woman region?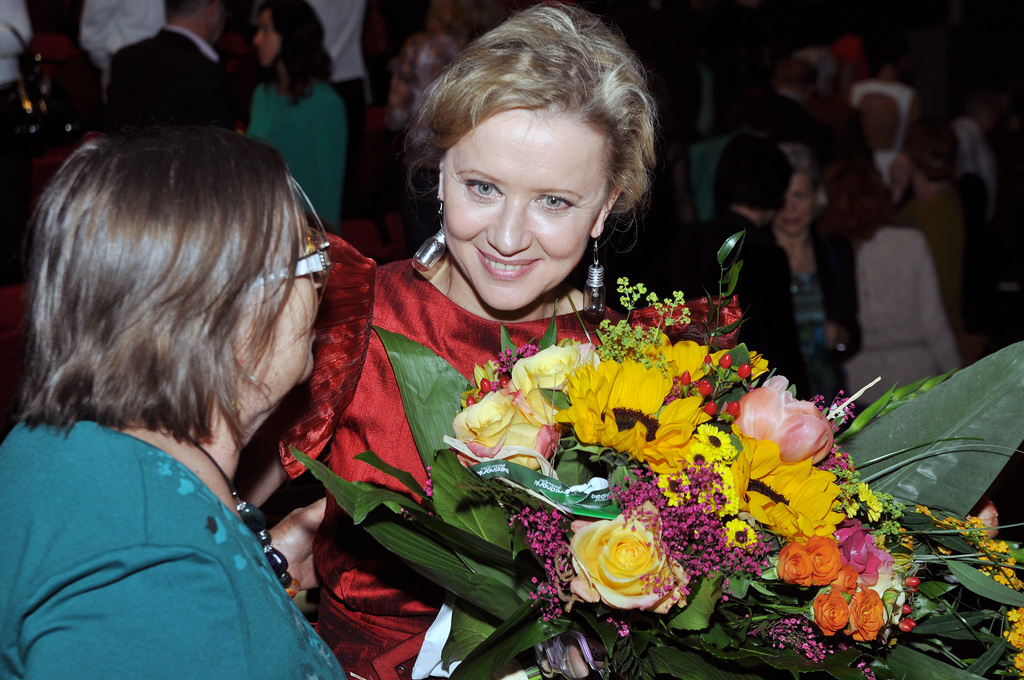
[766,150,862,403]
